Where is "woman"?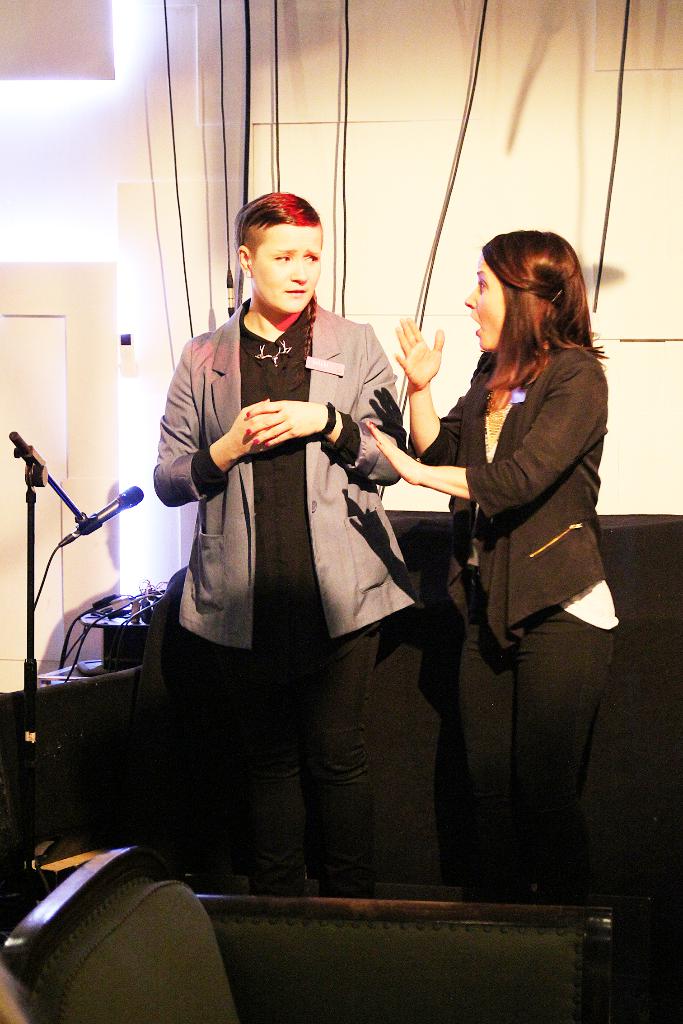
x1=410, y1=214, x2=620, y2=911.
